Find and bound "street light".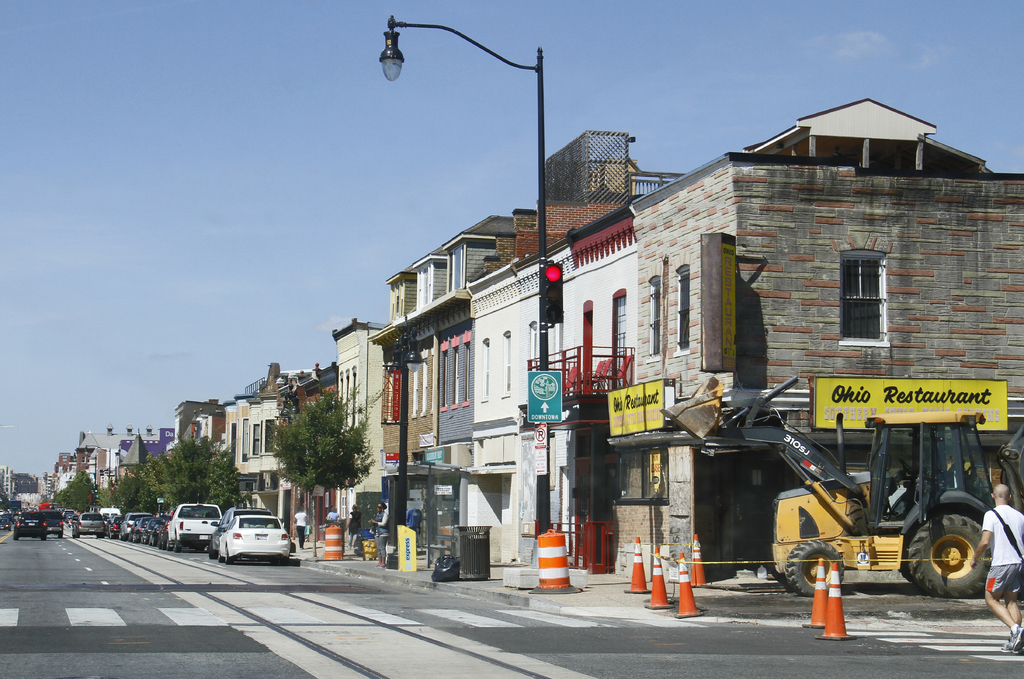
Bound: bbox=[69, 447, 97, 484].
